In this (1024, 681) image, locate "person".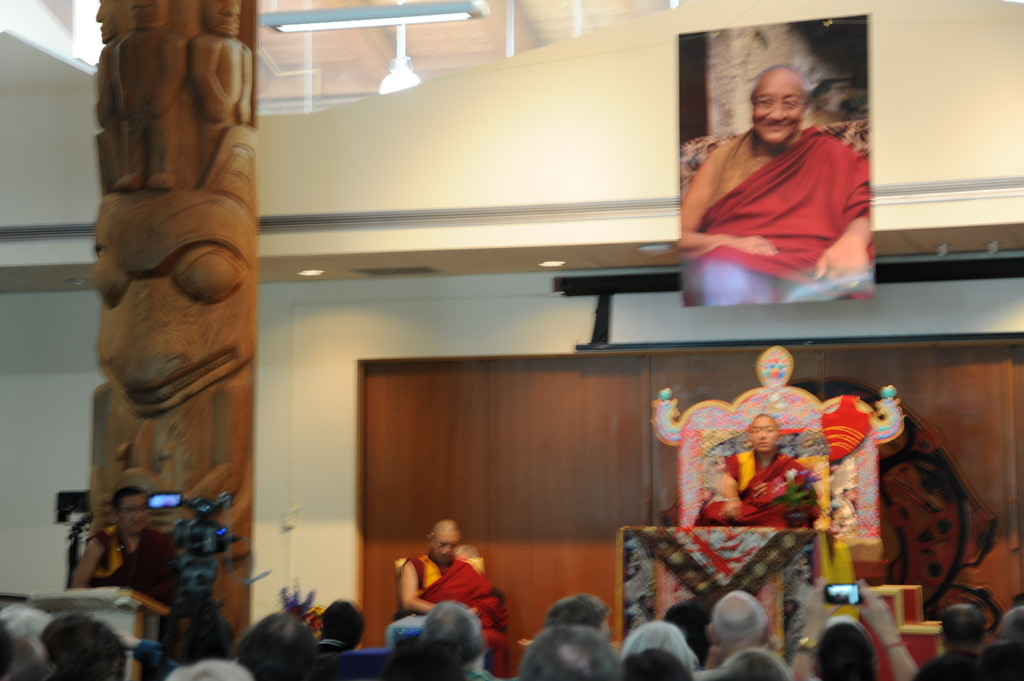
Bounding box: rect(616, 614, 705, 680).
